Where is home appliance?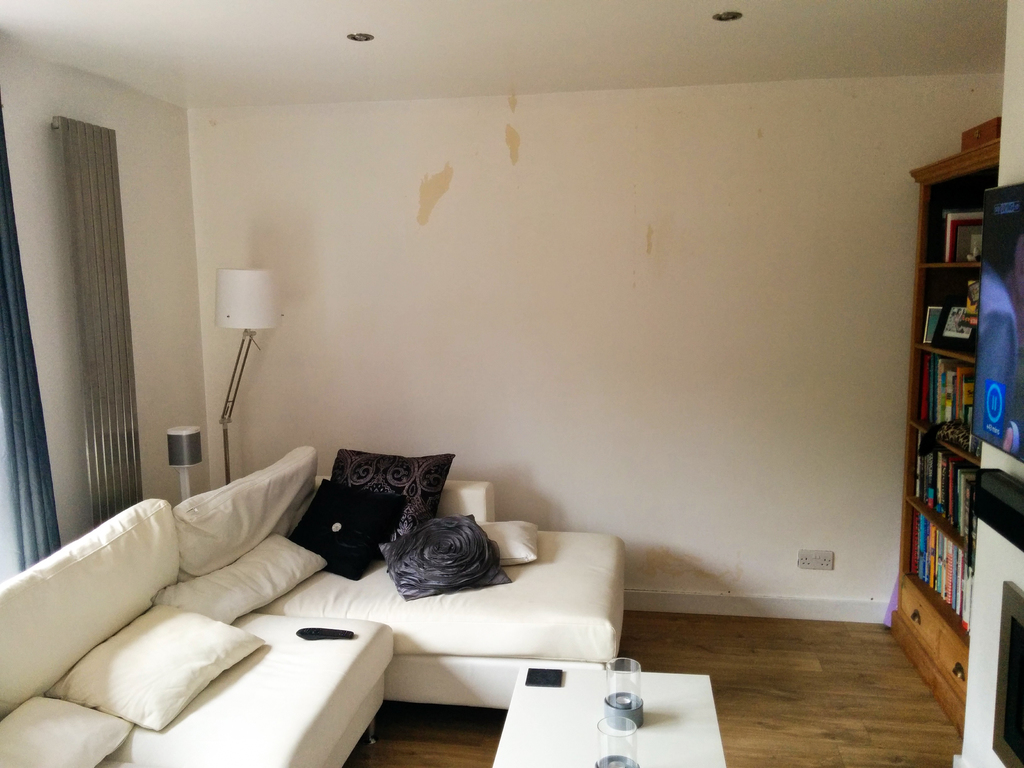
218, 269, 280, 484.
